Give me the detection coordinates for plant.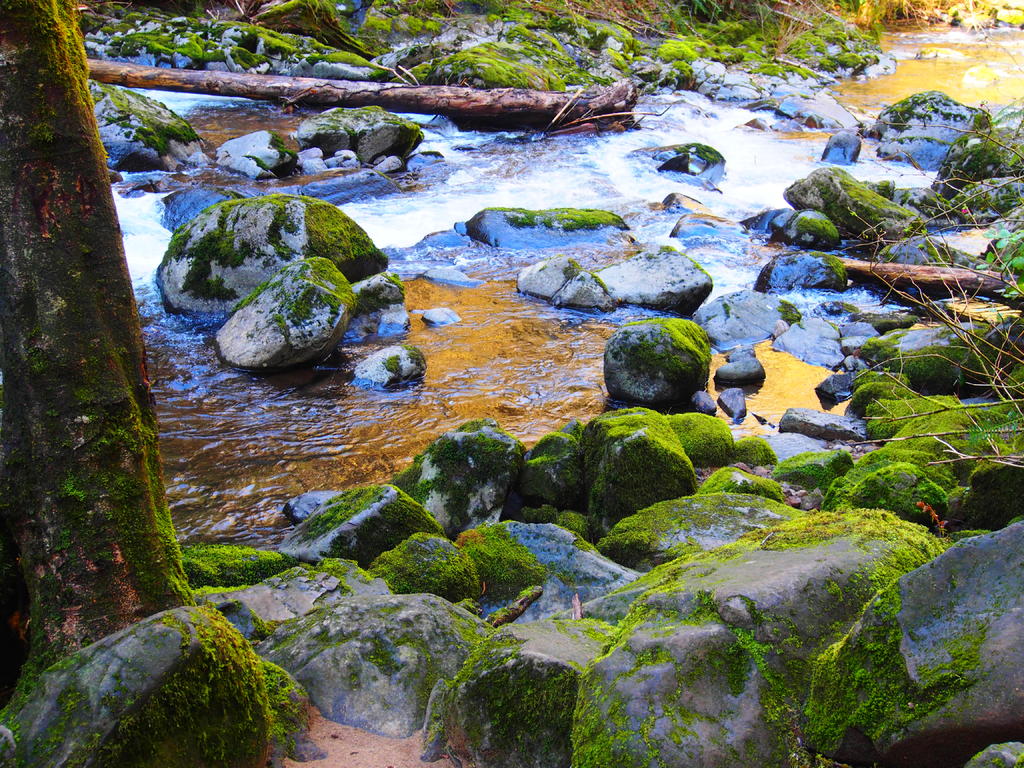
rect(398, 342, 427, 375).
